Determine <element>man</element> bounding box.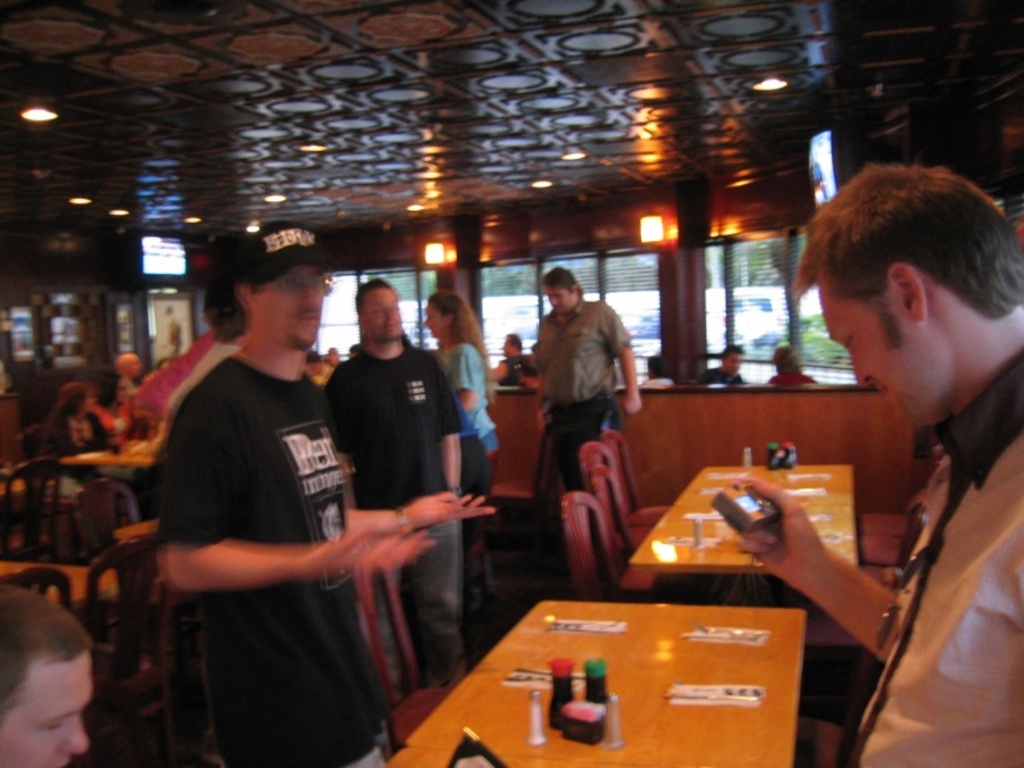
Determined: select_region(506, 250, 644, 573).
